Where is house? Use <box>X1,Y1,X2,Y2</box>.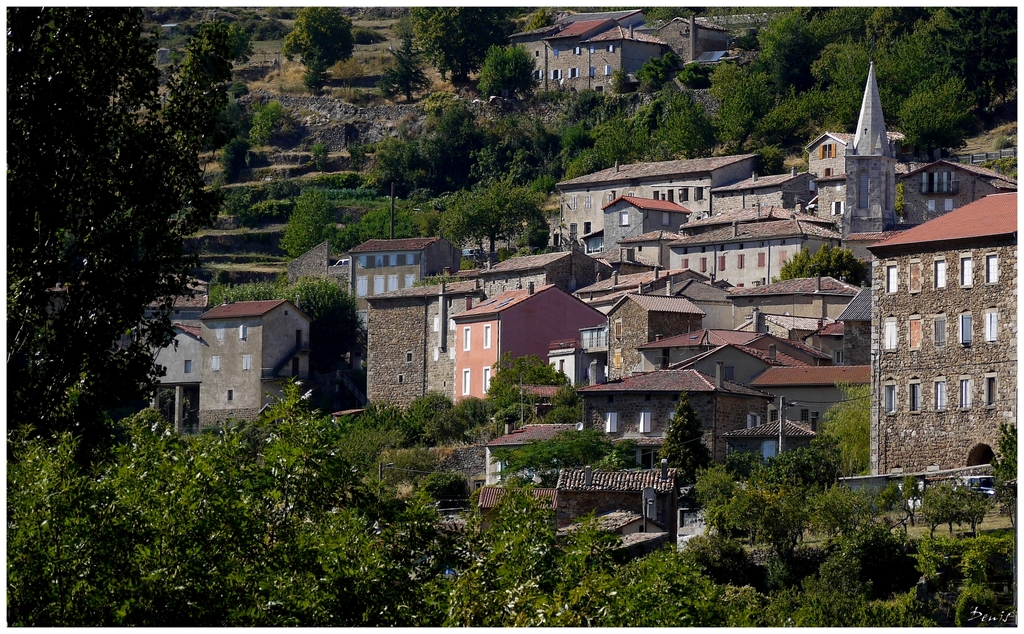
<box>480,494,603,557</box>.
